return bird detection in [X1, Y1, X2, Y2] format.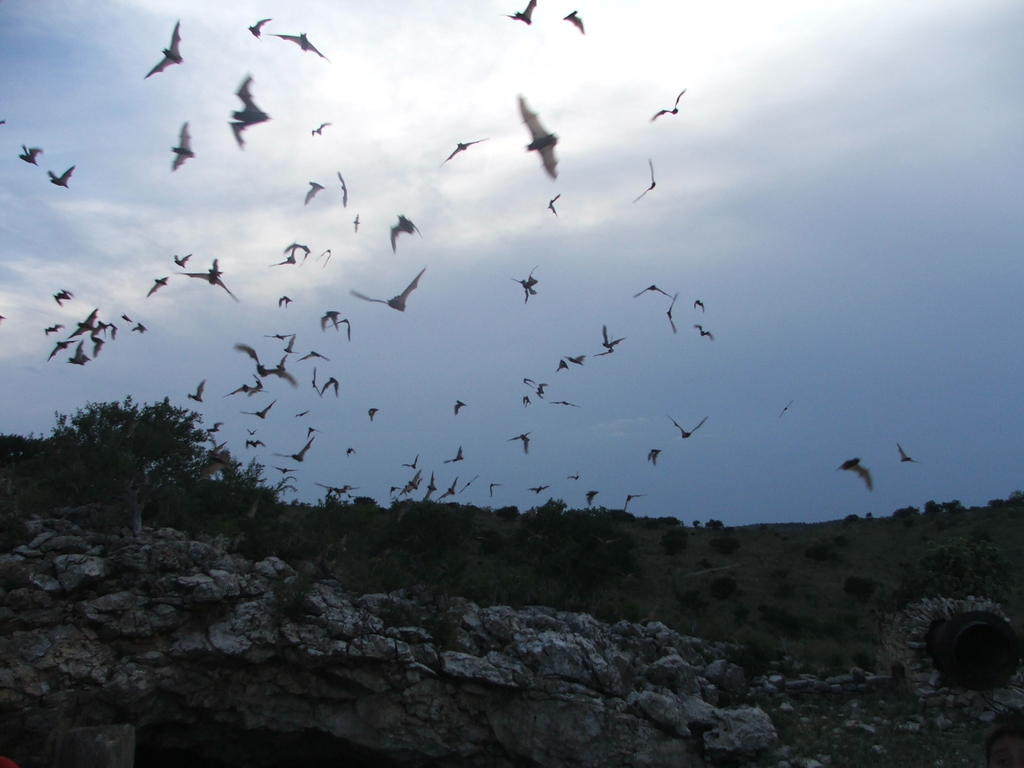
[284, 241, 310, 267].
